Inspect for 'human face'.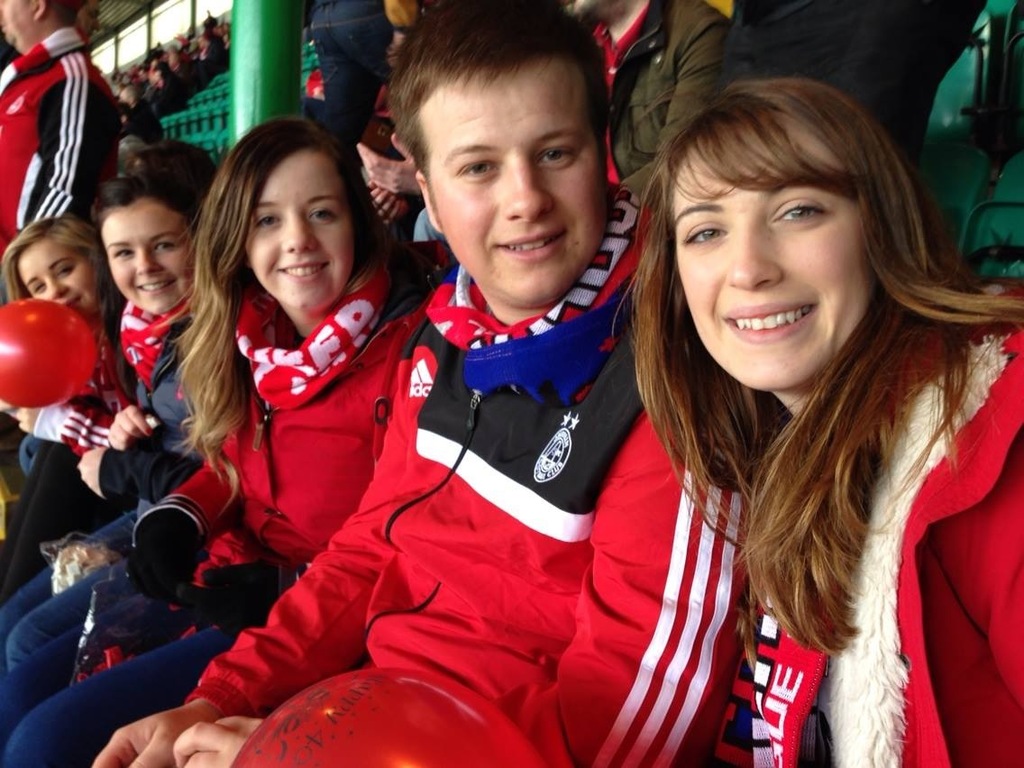
Inspection: 0/0/32/50.
